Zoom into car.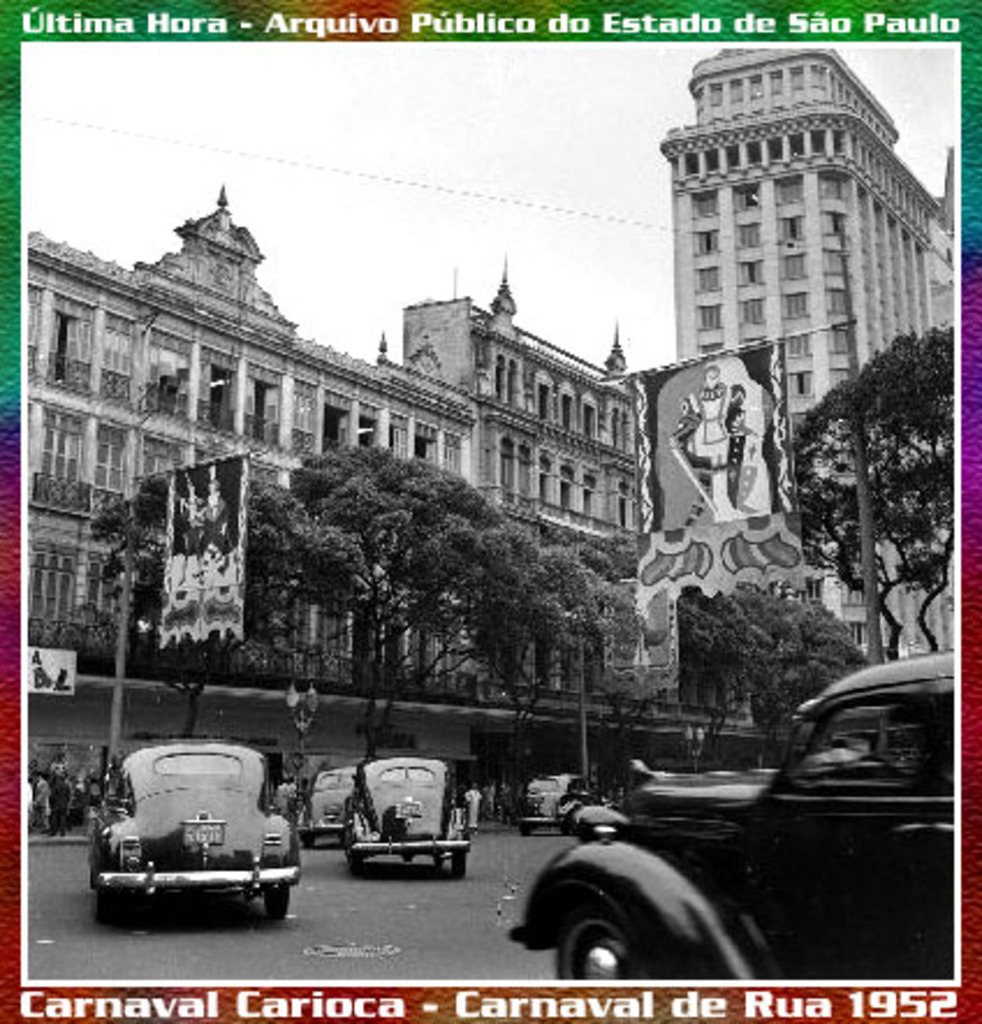
Zoom target: (296, 767, 354, 850).
